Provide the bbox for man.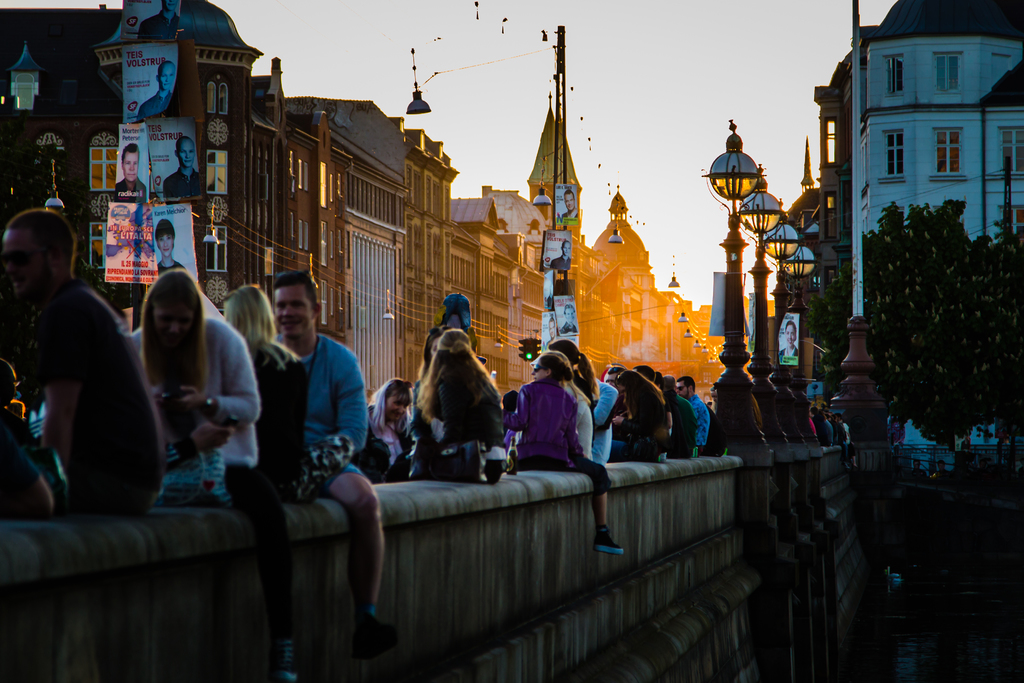
0 204 168 517.
